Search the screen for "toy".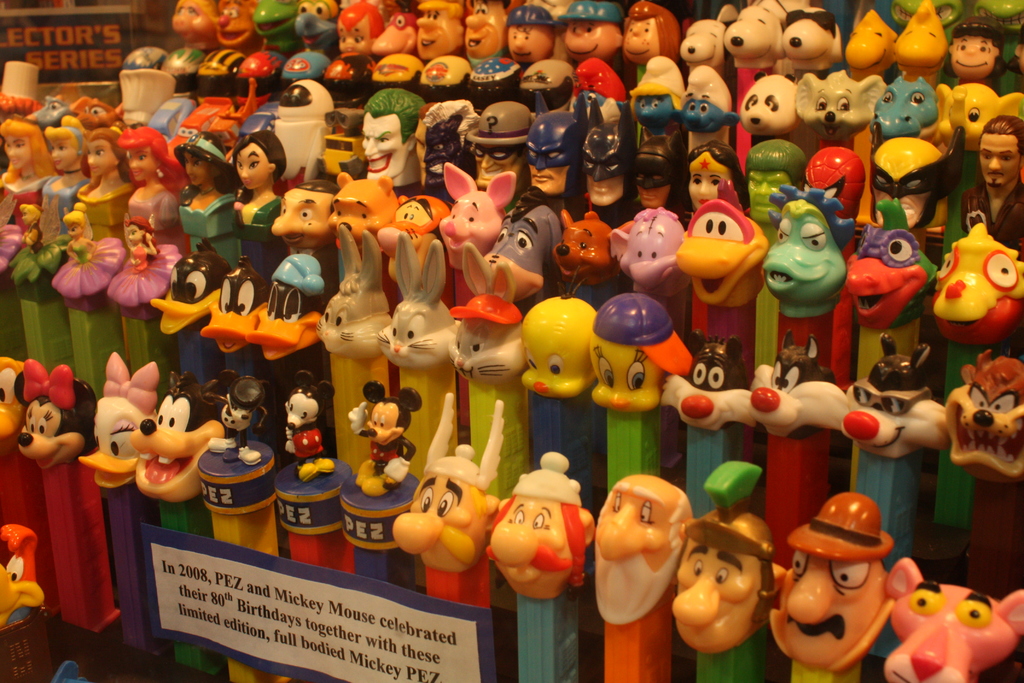
Found at left=46, top=120, right=91, bottom=215.
